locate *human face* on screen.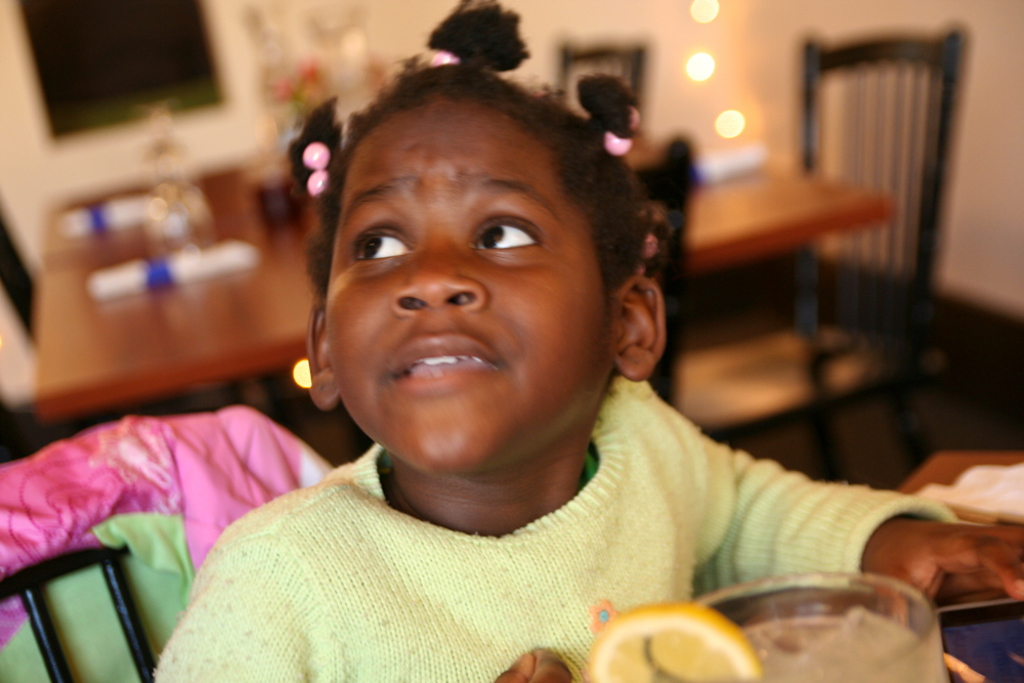
On screen at crop(312, 92, 616, 484).
